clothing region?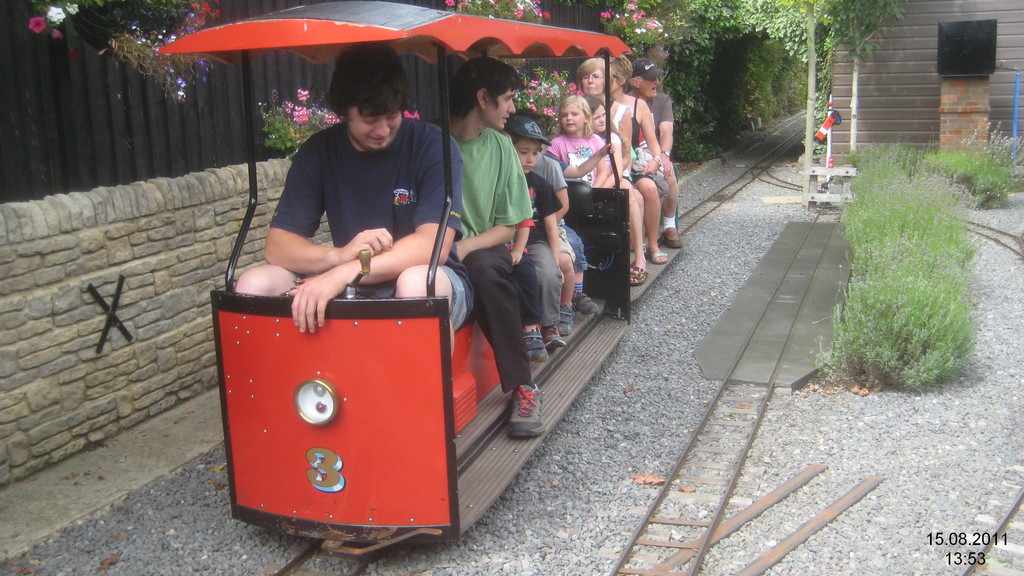
{"x1": 435, "y1": 124, "x2": 528, "y2": 398}
